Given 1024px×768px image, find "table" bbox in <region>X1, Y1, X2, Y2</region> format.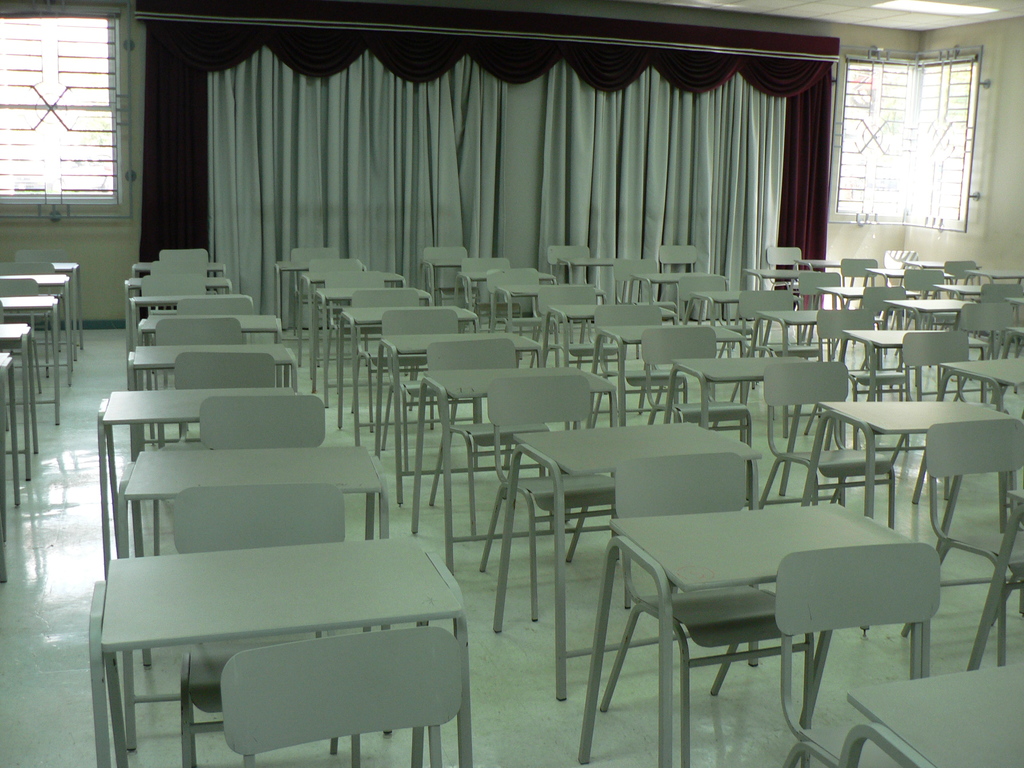
<region>793, 257, 845, 334</region>.
